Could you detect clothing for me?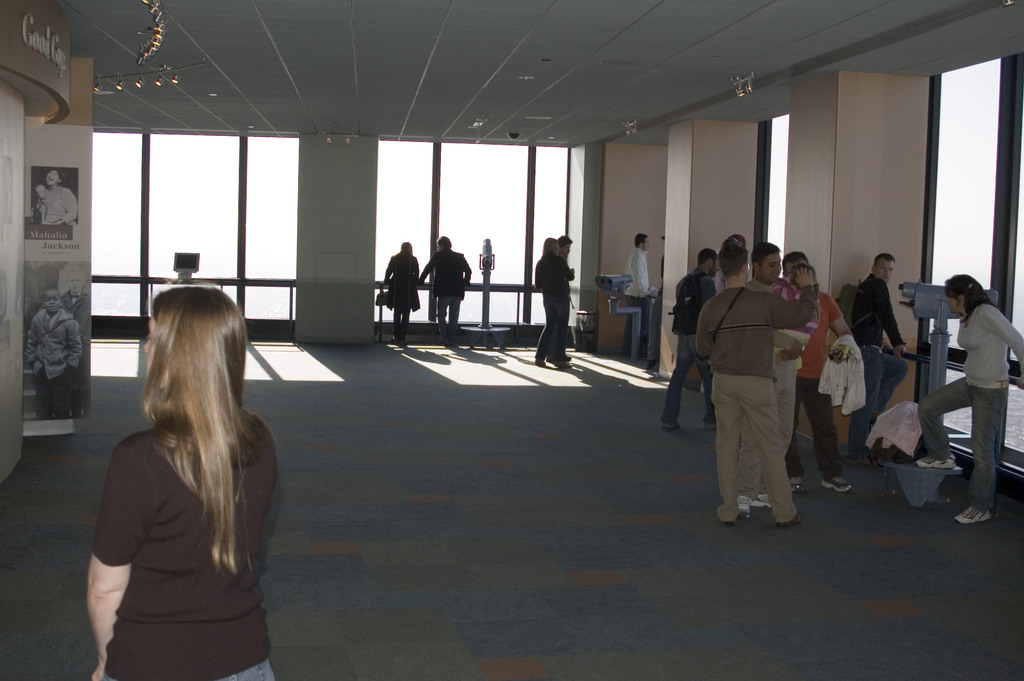
Detection result: (x1=385, y1=248, x2=420, y2=341).
